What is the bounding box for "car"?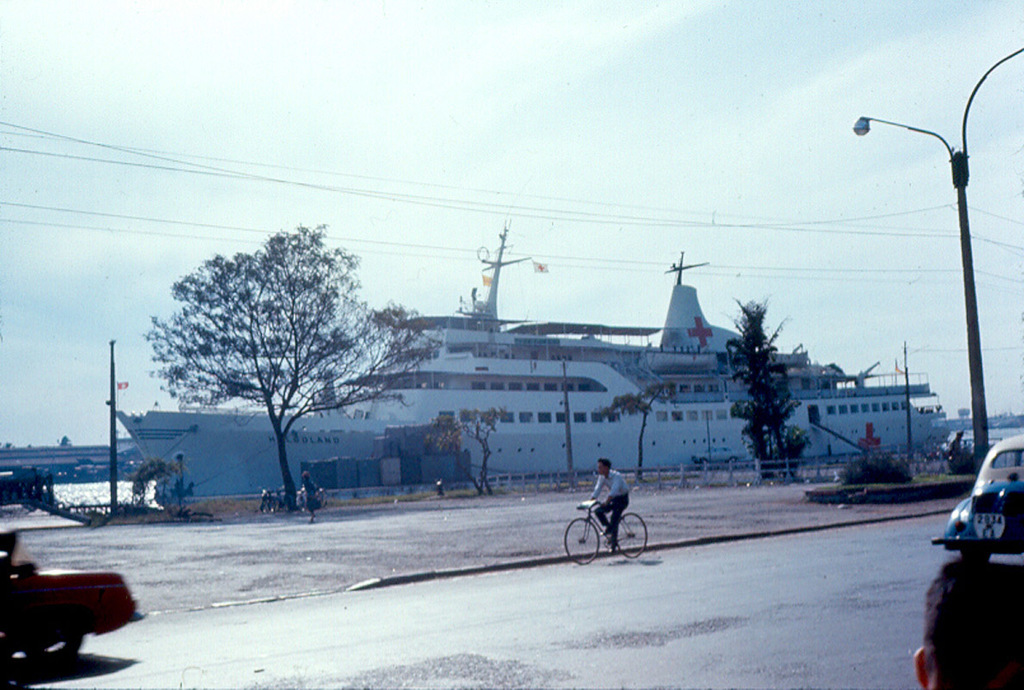
select_region(930, 434, 1023, 562).
